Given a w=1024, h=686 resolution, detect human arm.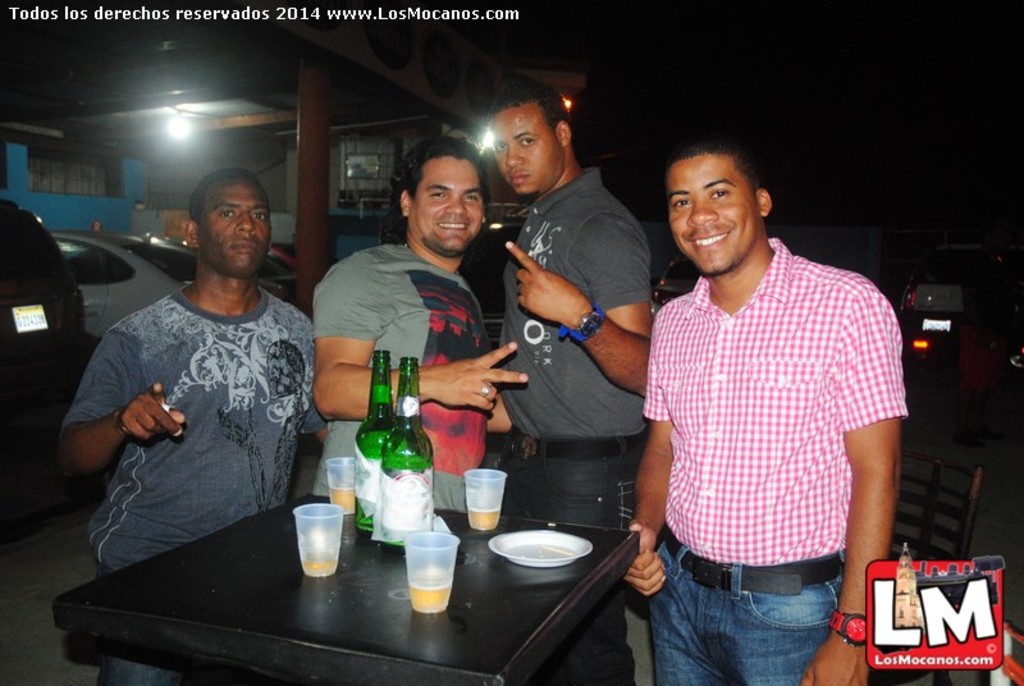
Rect(292, 310, 340, 447).
